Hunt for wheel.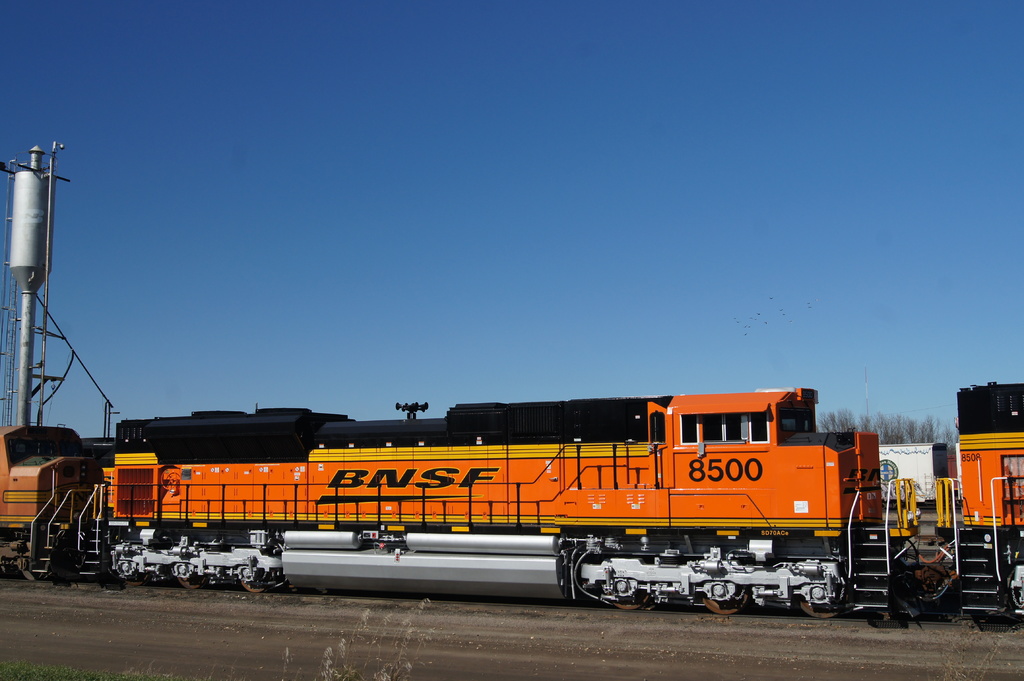
Hunted down at [121,566,154,587].
